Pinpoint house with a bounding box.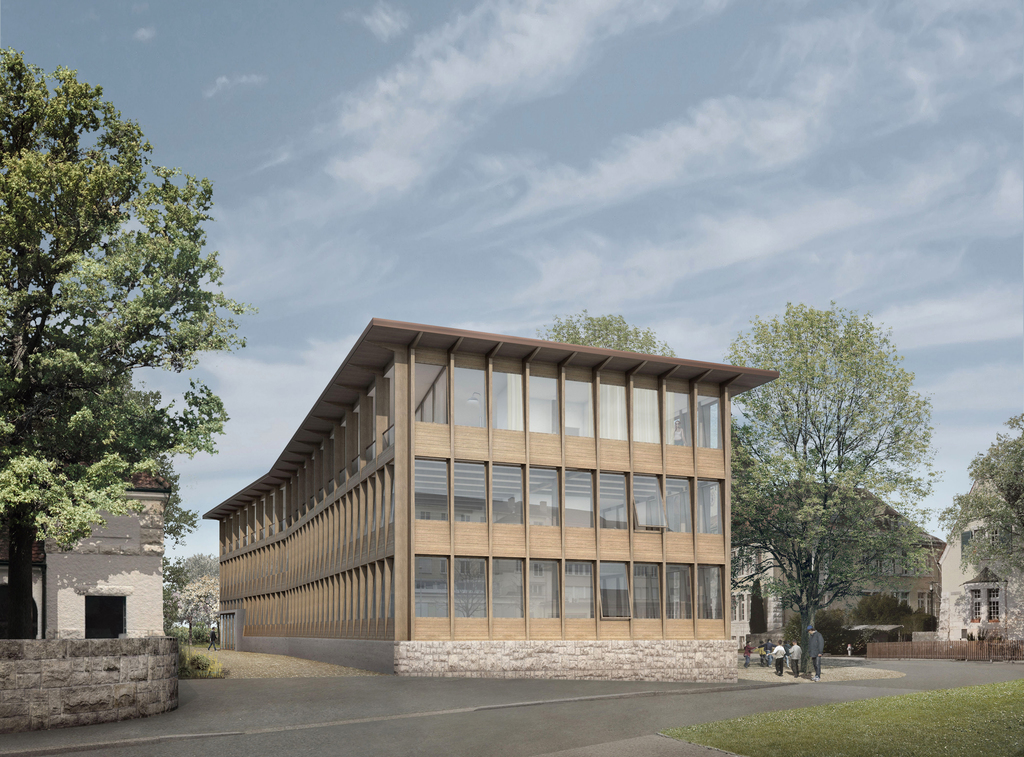
<bbox>193, 314, 785, 671</bbox>.
